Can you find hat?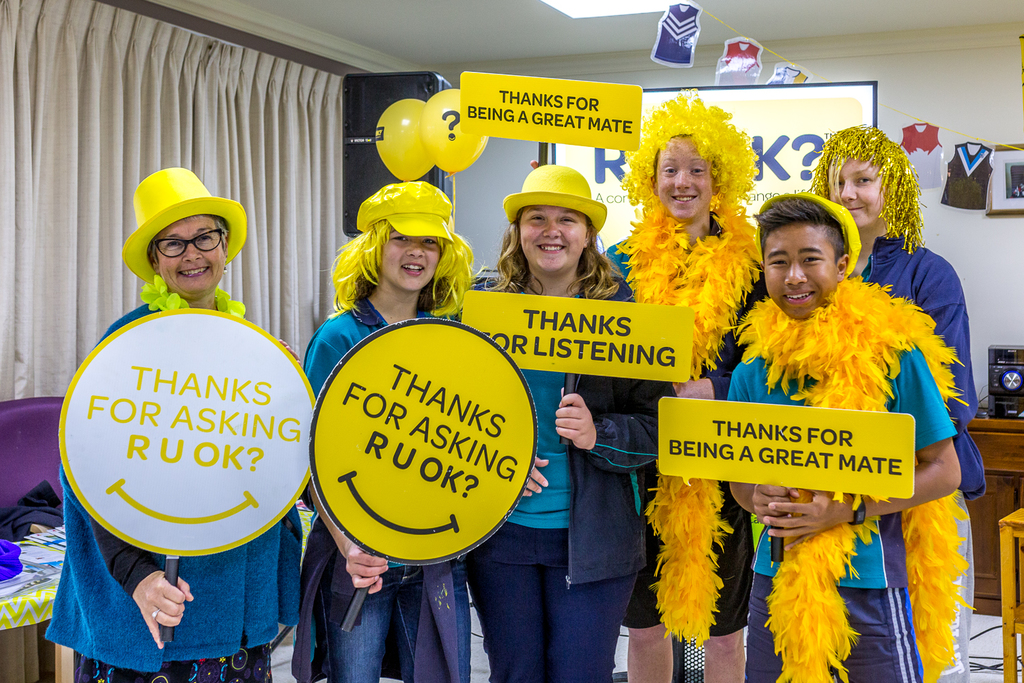
Yes, bounding box: [502,165,606,232].
